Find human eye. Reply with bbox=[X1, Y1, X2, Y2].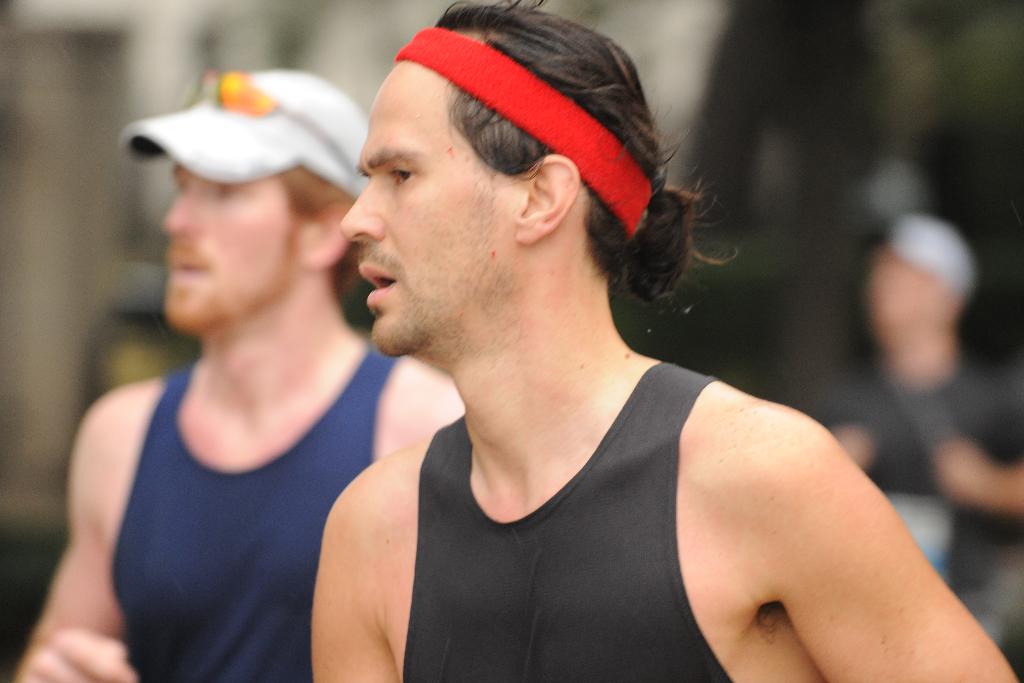
bbox=[386, 166, 417, 188].
